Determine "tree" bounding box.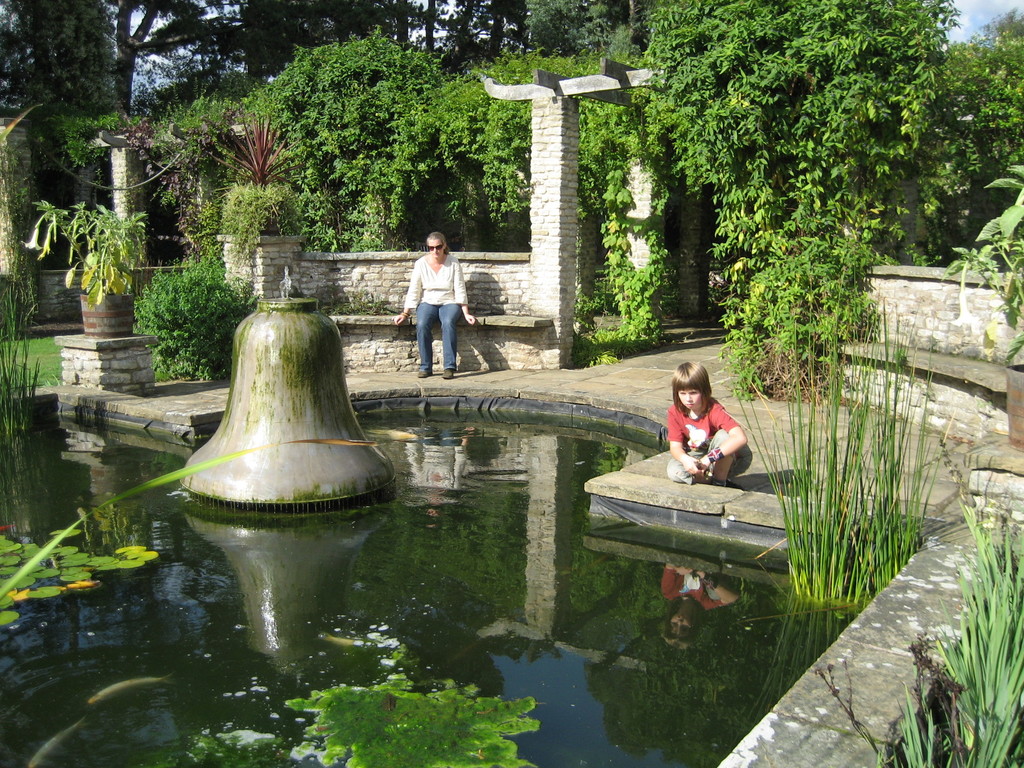
Determined: (611, 0, 983, 208).
